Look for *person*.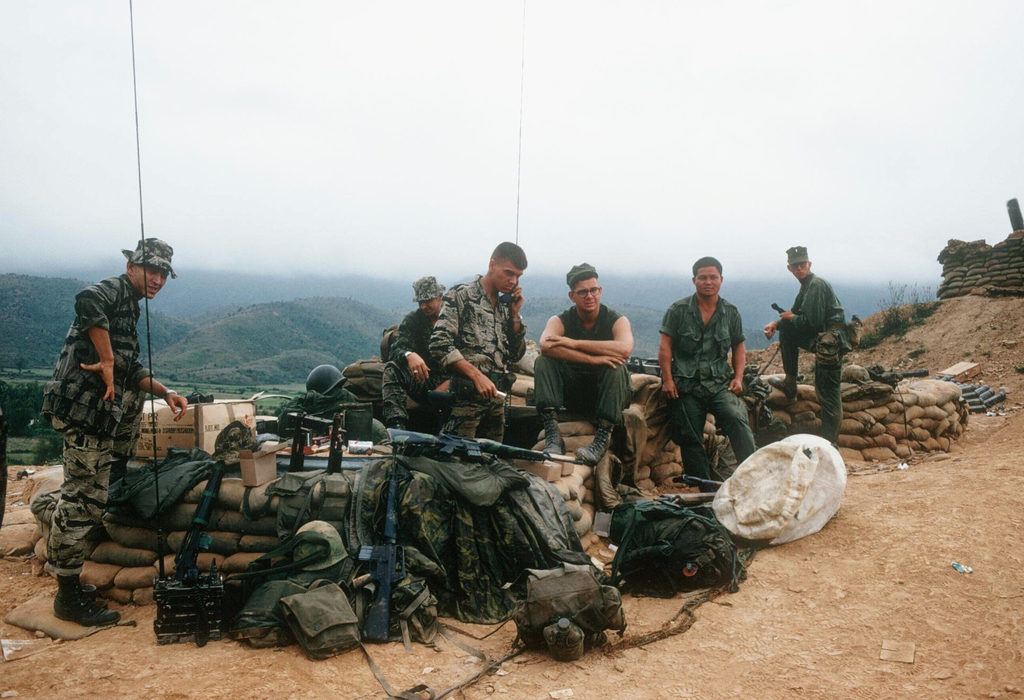
Found: Rect(659, 258, 755, 480).
